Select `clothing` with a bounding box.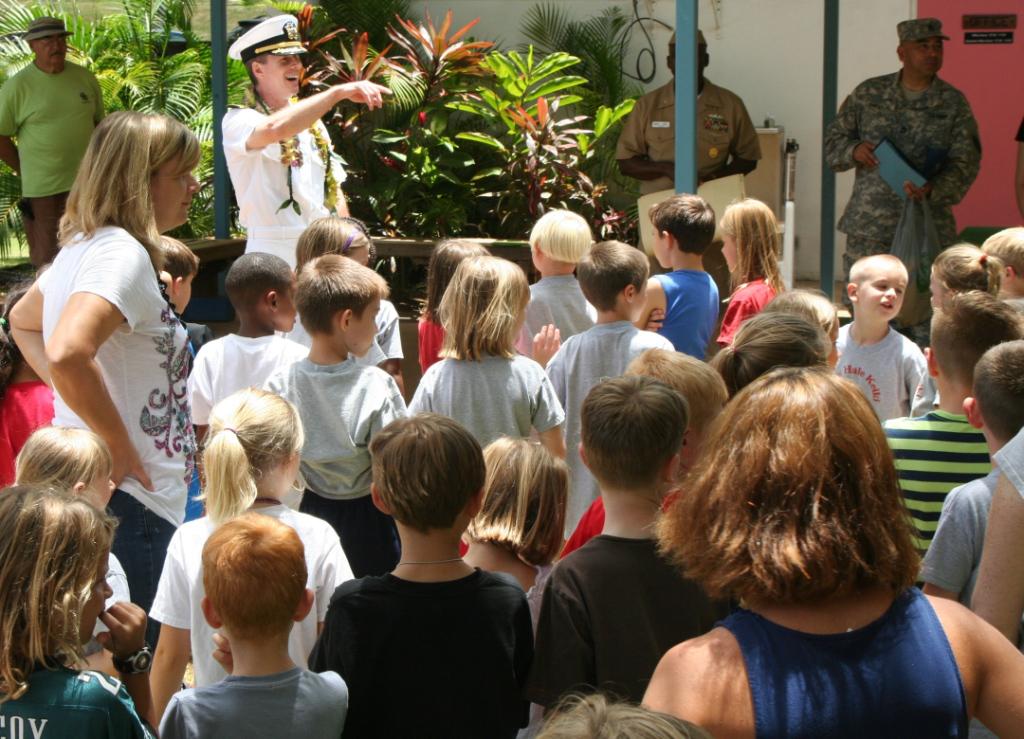
(x1=222, y1=103, x2=343, y2=275).
